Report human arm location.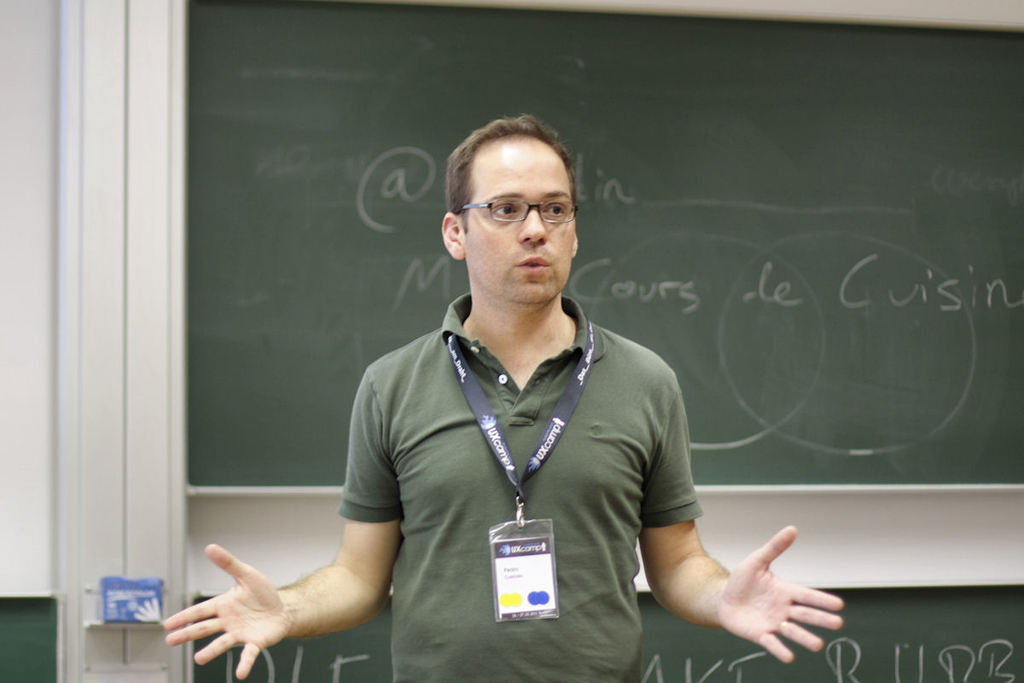
Report: select_region(636, 373, 845, 665).
